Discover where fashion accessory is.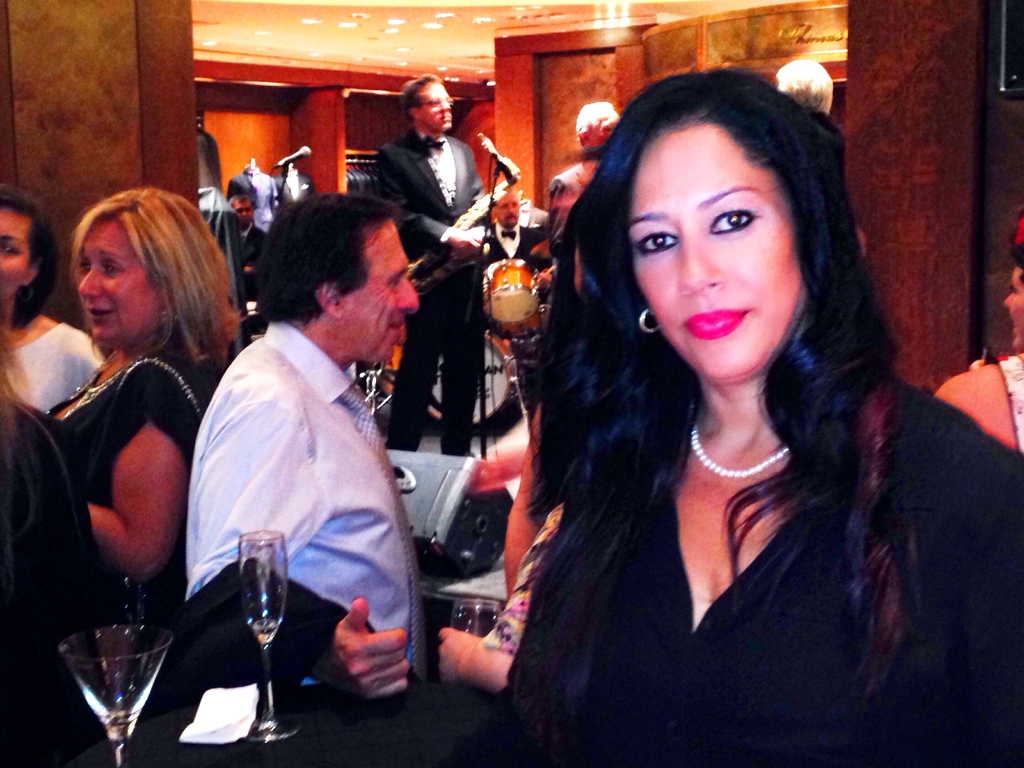
Discovered at [336,388,430,681].
